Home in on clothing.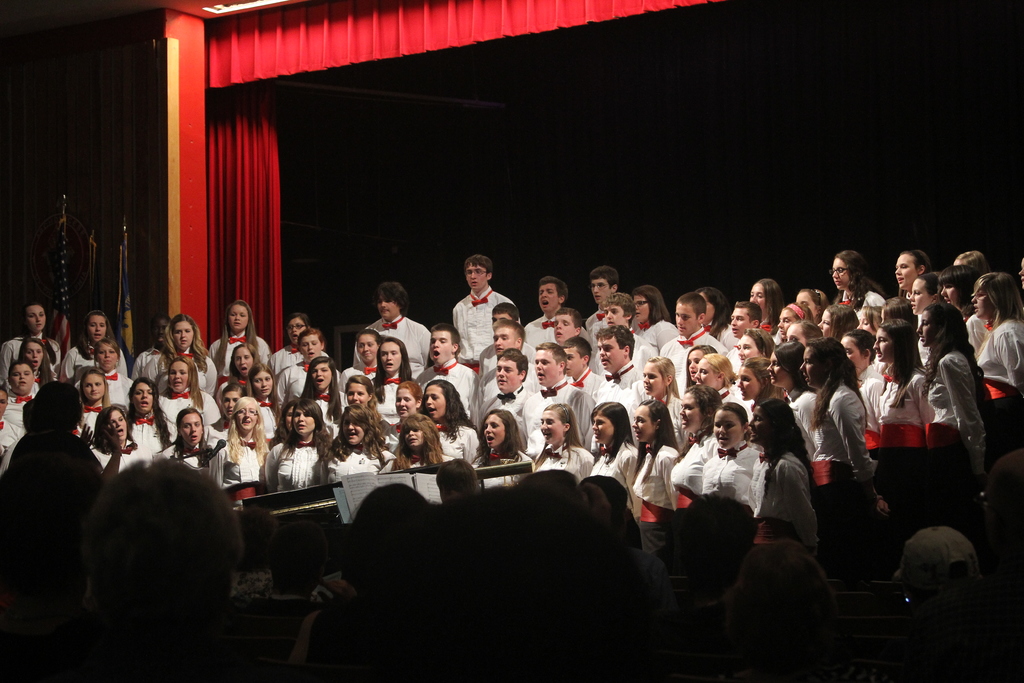
Homed in at bbox=[148, 347, 218, 389].
